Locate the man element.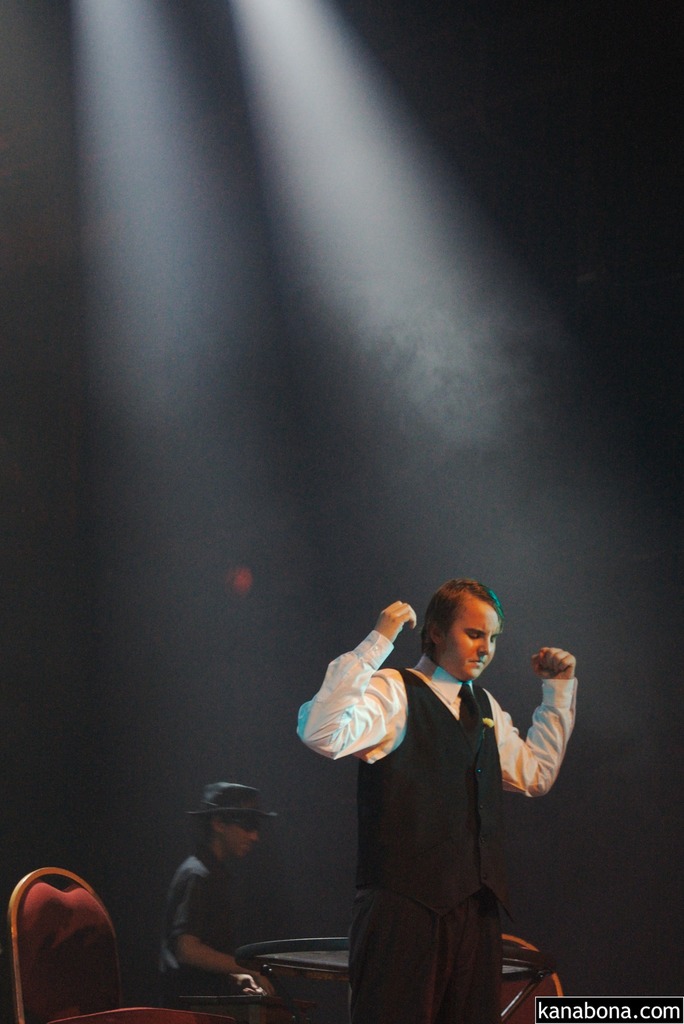
Element bbox: detection(158, 781, 262, 1023).
